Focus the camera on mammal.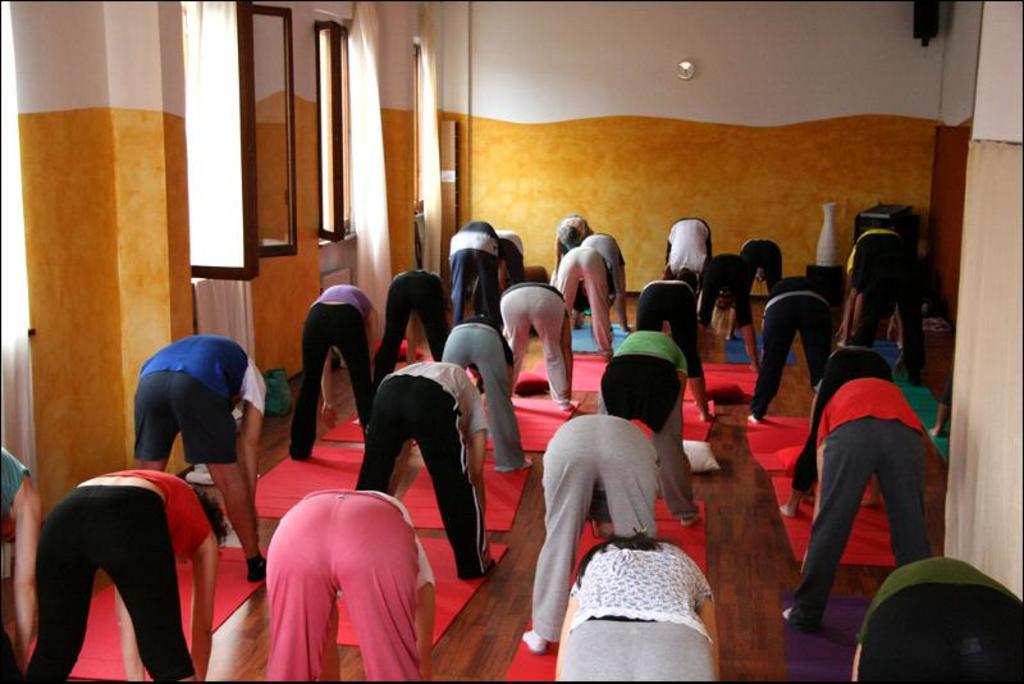
Focus region: {"x1": 0, "y1": 446, "x2": 45, "y2": 683}.
